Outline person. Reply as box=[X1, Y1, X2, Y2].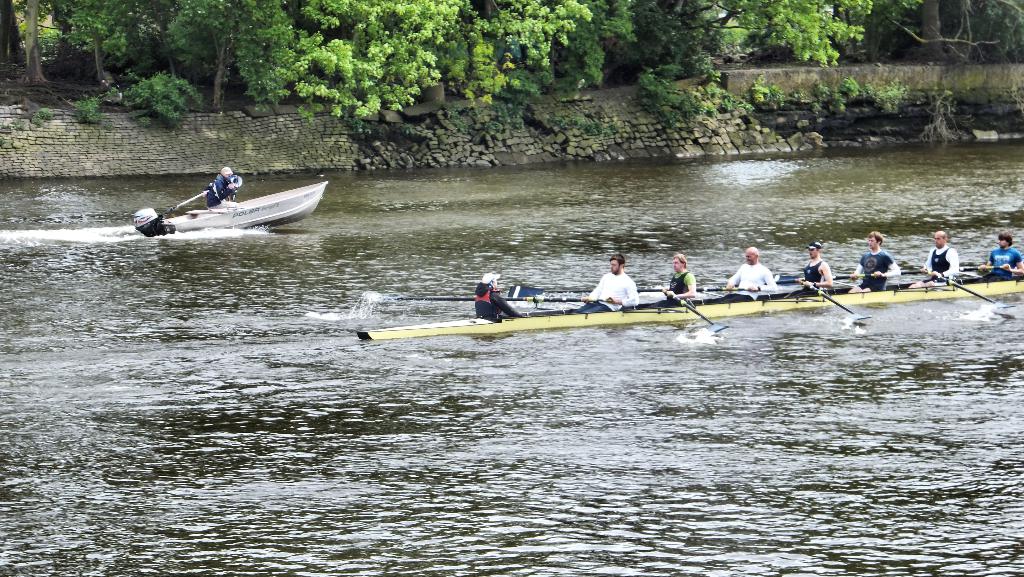
box=[474, 272, 518, 323].
